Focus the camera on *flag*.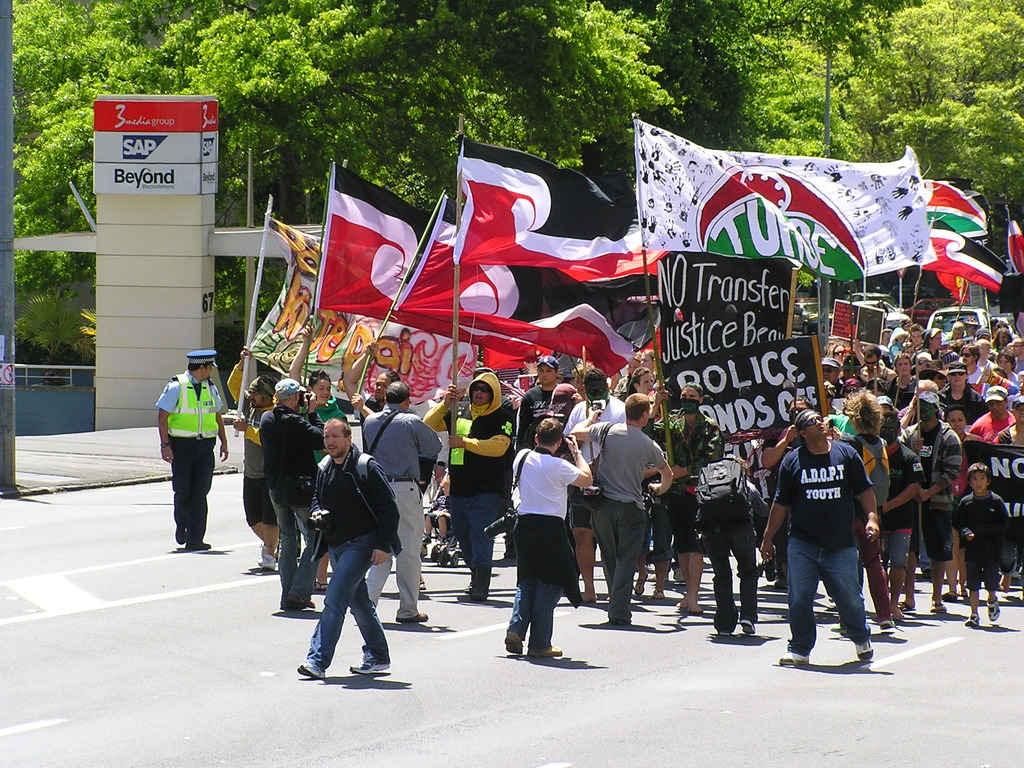
Focus region: Rect(239, 214, 480, 413).
